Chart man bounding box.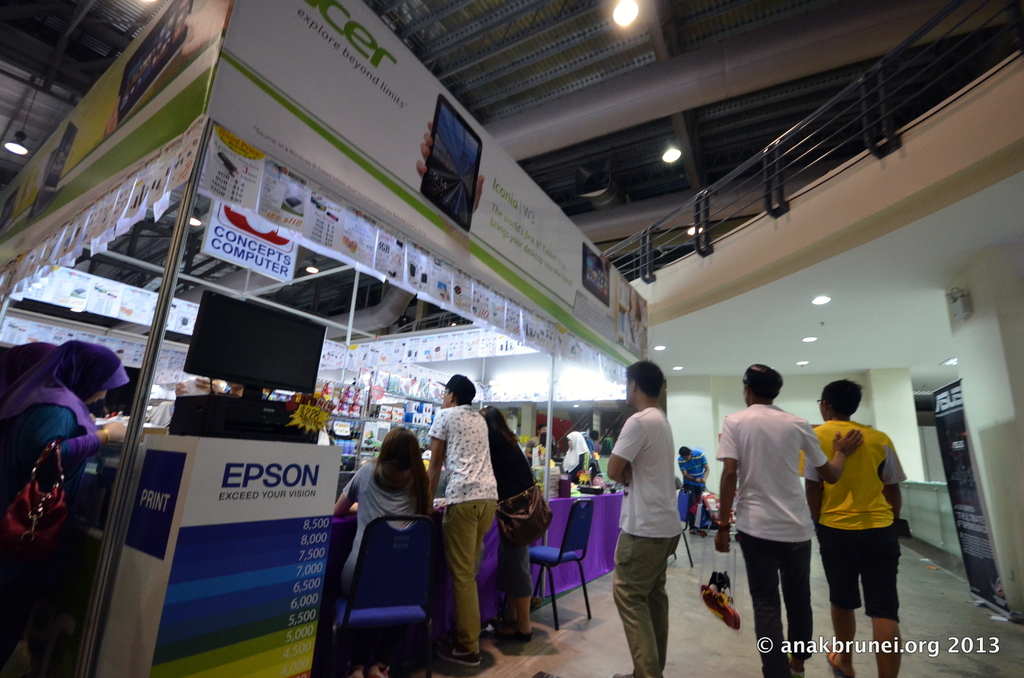
Charted: [604,356,684,677].
